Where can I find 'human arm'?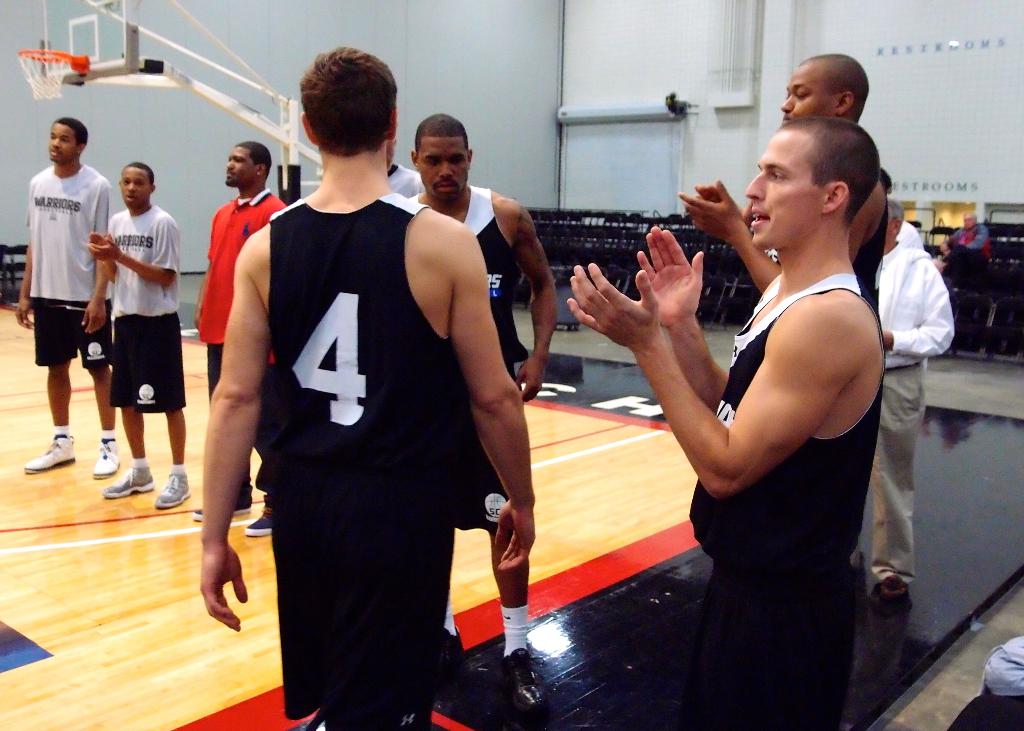
You can find it at [12, 186, 33, 328].
